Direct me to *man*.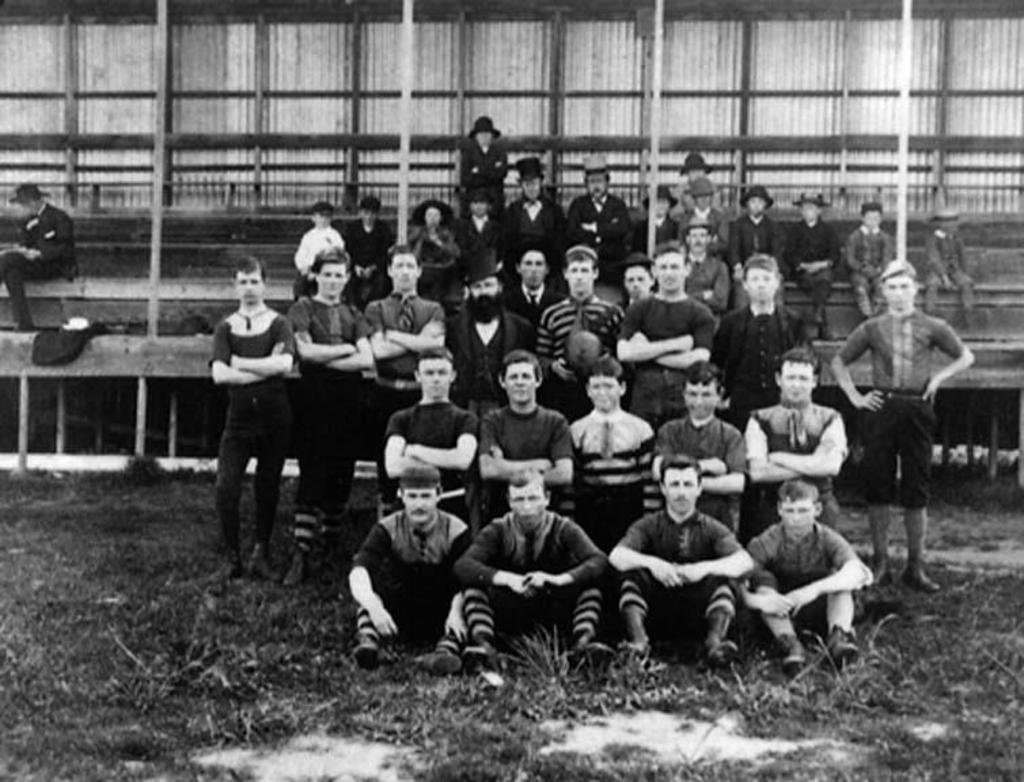
Direction: [x1=455, y1=118, x2=511, y2=224].
